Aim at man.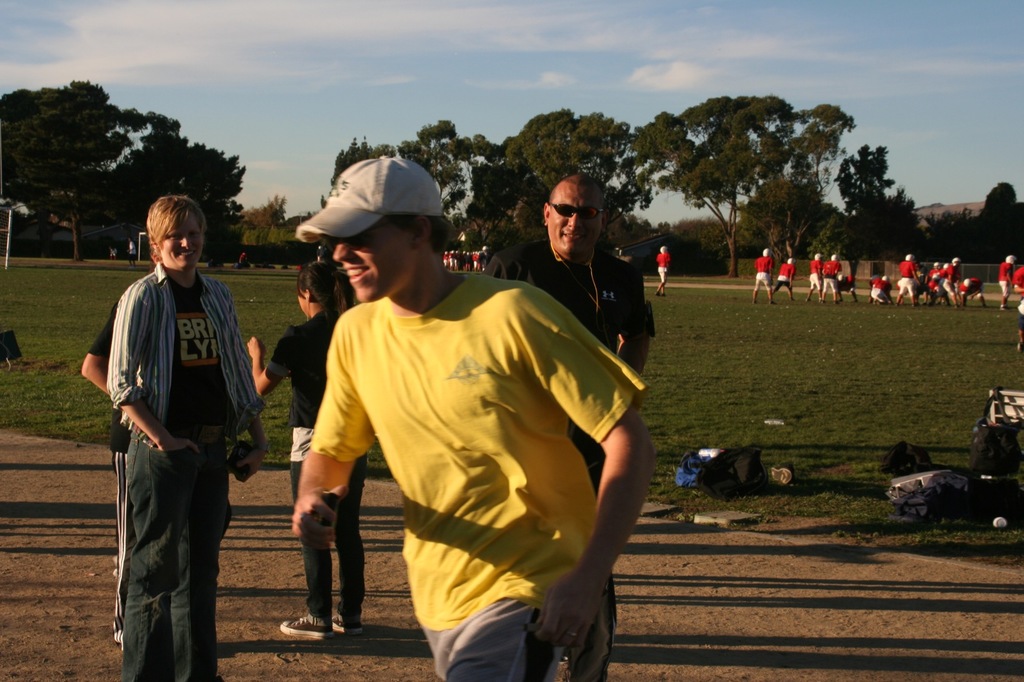
Aimed at (279, 160, 656, 681).
